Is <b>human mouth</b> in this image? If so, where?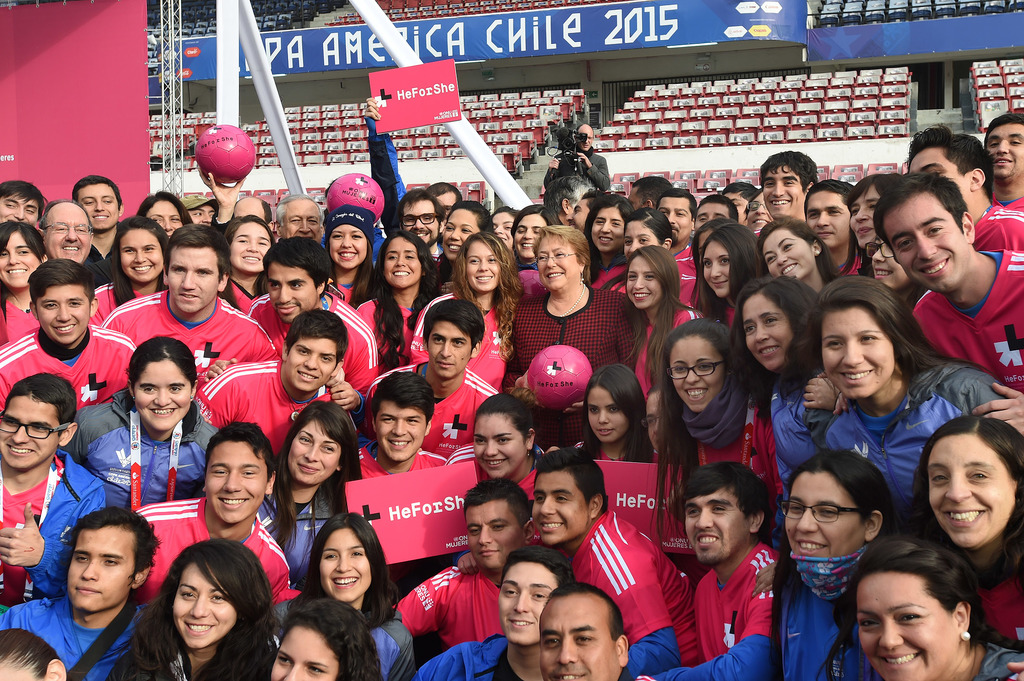
Yes, at x1=568, y1=220, x2=579, y2=231.
